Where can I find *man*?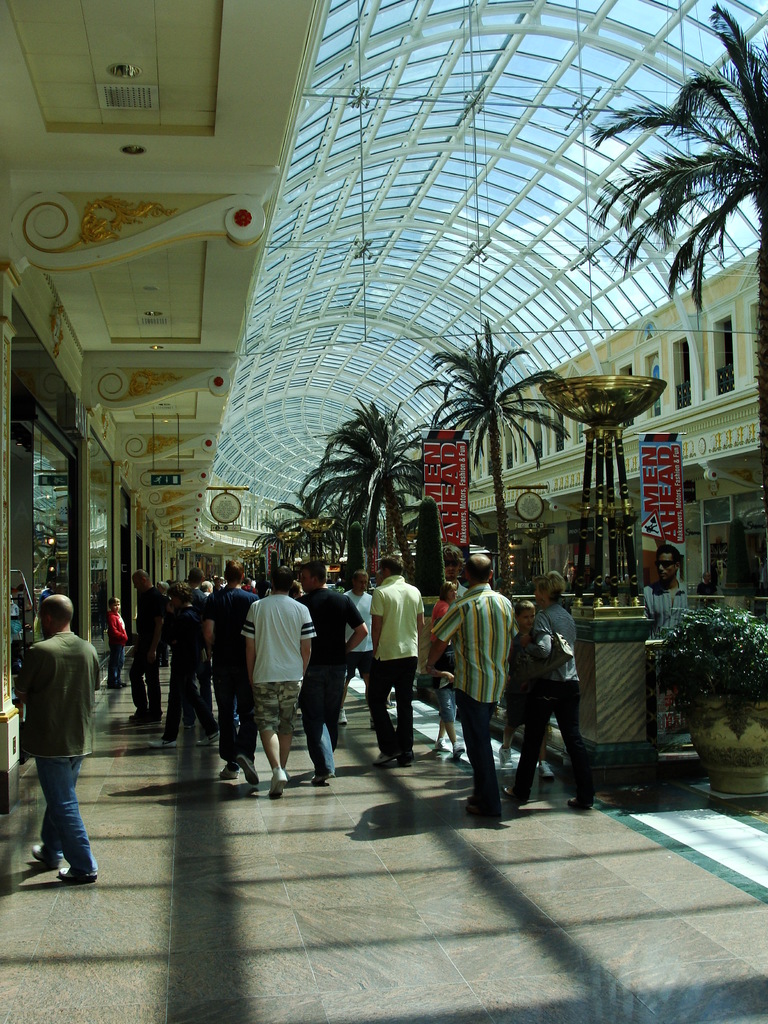
You can find it at <bbox>11, 577, 103, 883</bbox>.
